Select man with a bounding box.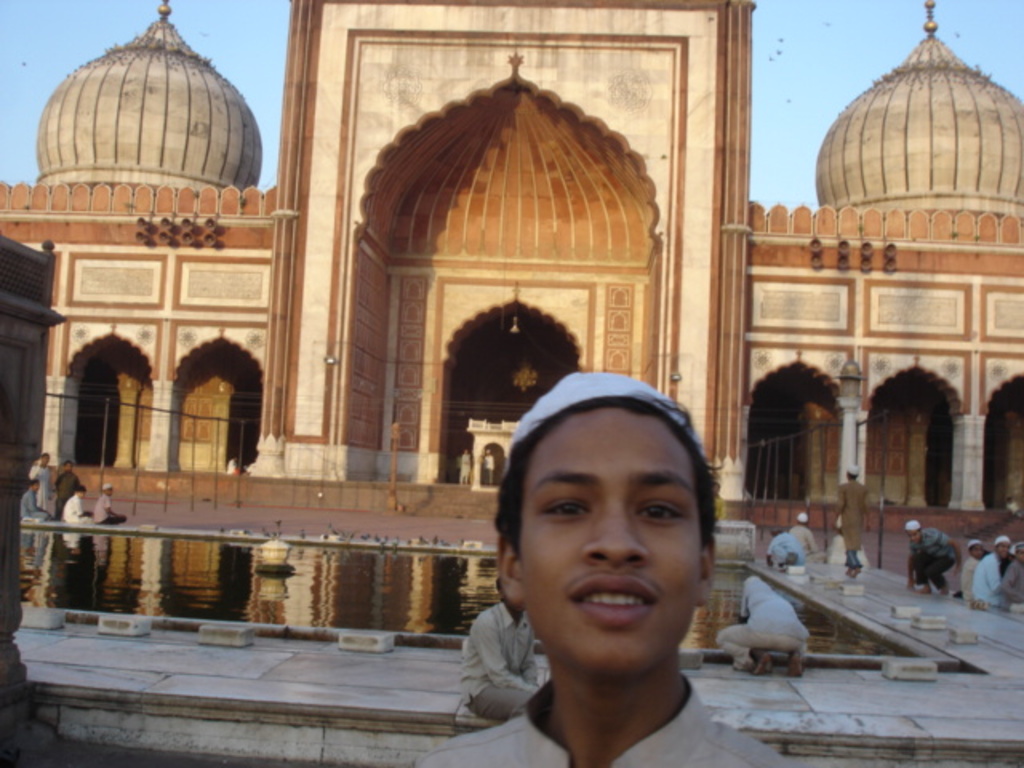
detection(459, 573, 542, 722).
